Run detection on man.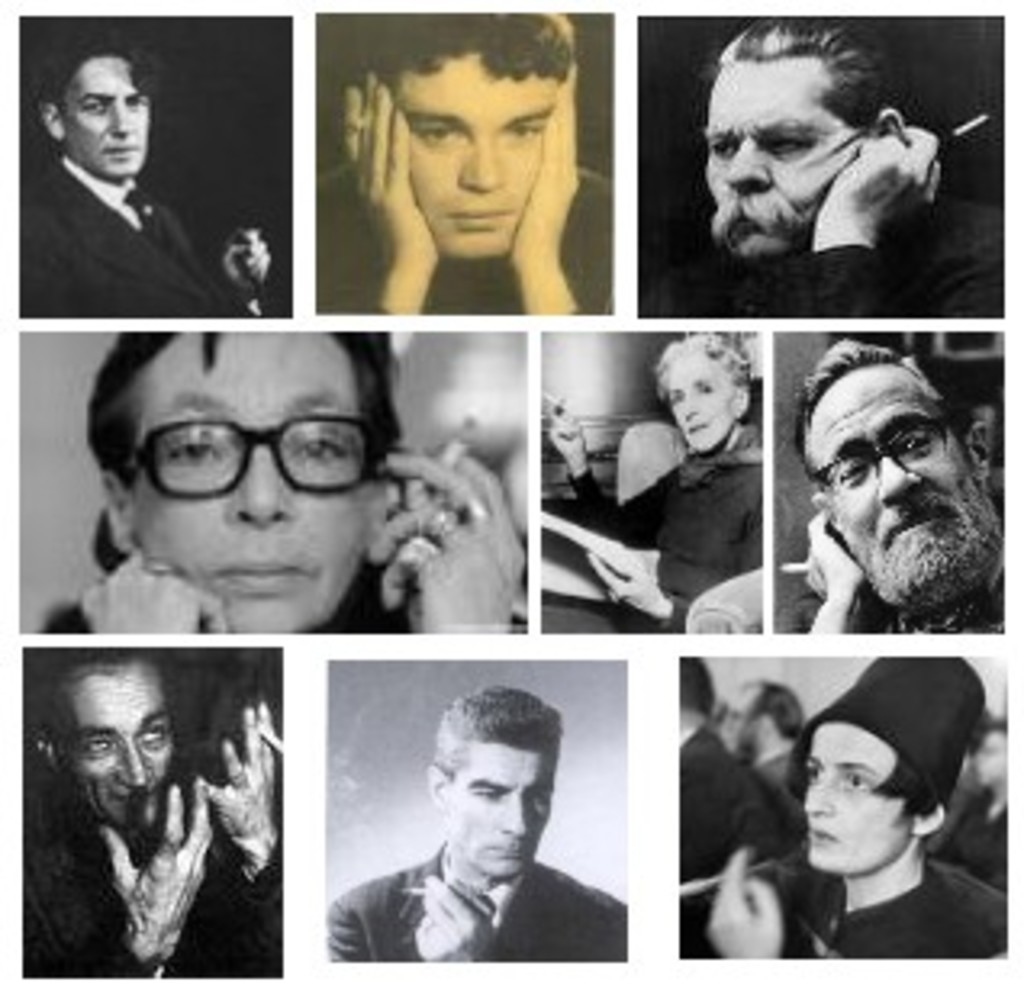
Result: (left=23, top=647, right=280, bottom=972).
